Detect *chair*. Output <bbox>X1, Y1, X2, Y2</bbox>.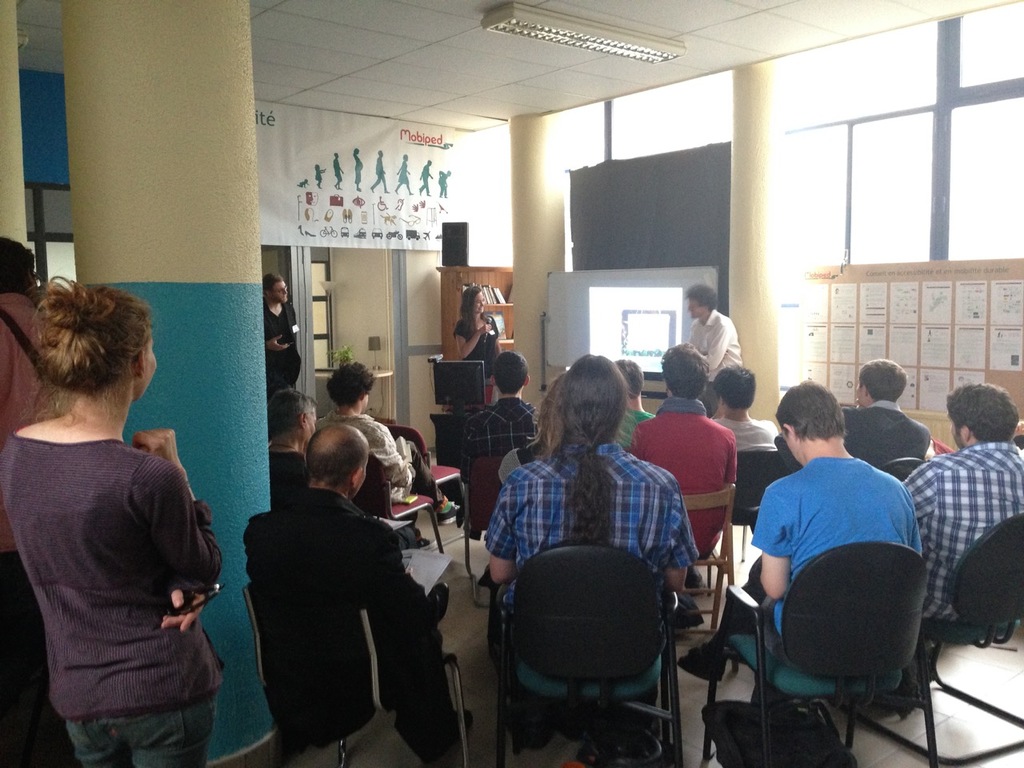
<bbox>375, 420, 406, 430</bbox>.
